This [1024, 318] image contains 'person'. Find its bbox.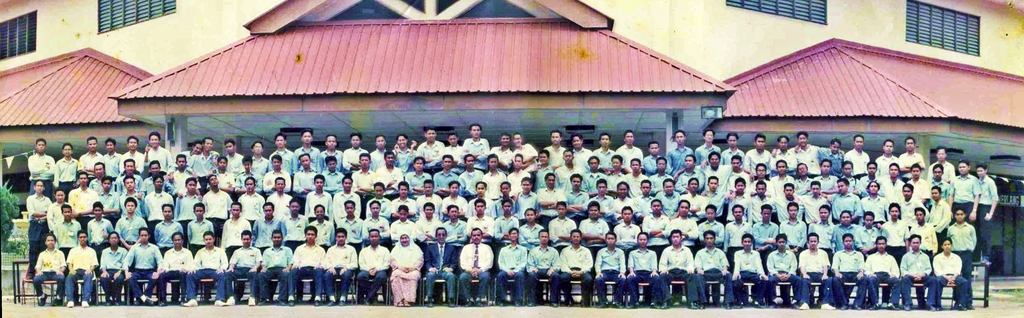
121 177 141 220.
